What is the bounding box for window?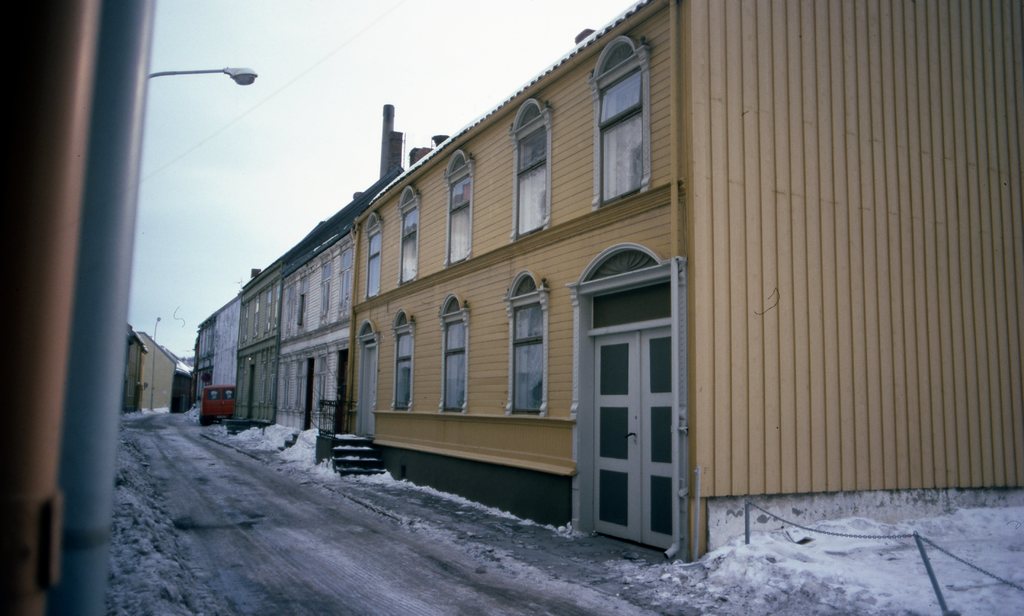
576,33,651,222.
